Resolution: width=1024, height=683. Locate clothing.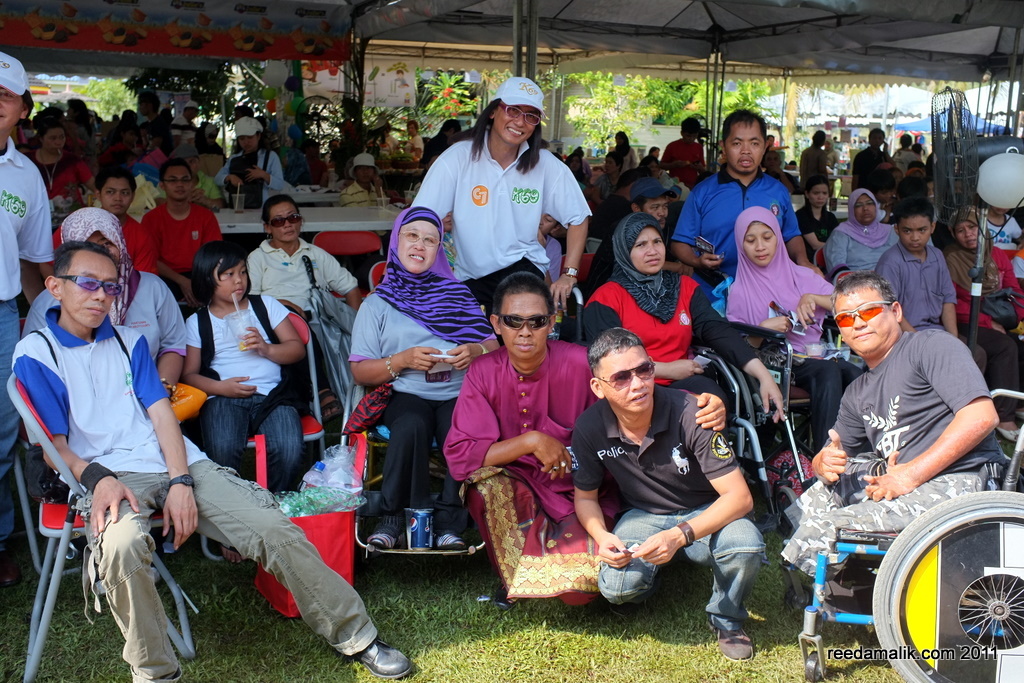
(left=195, top=392, right=308, bottom=491).
